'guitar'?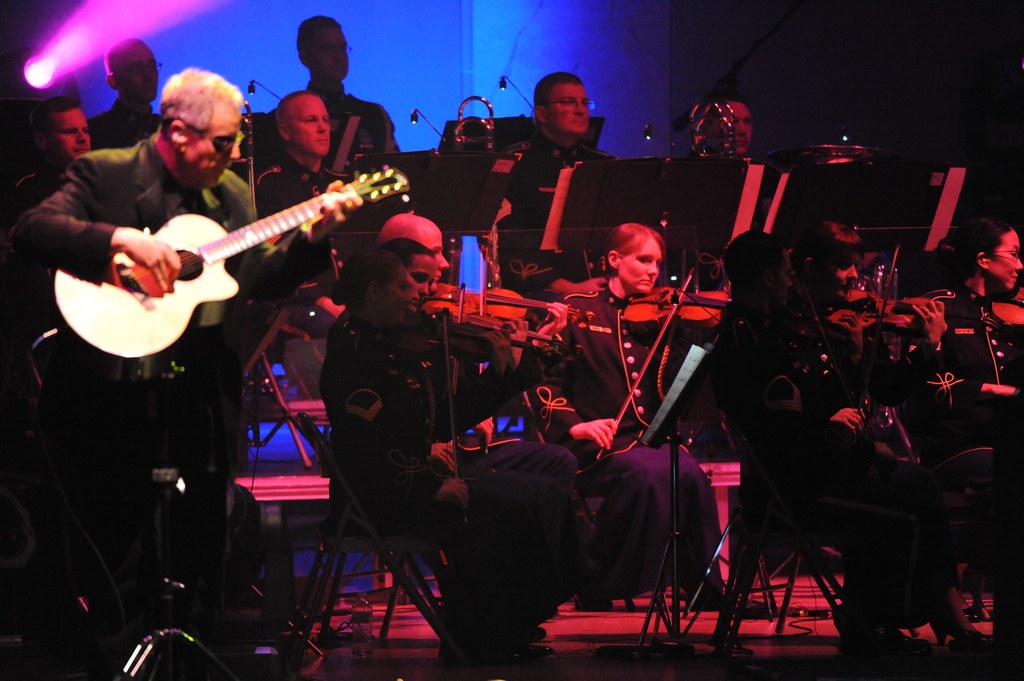
Rect(55, 148, 394, 362)
